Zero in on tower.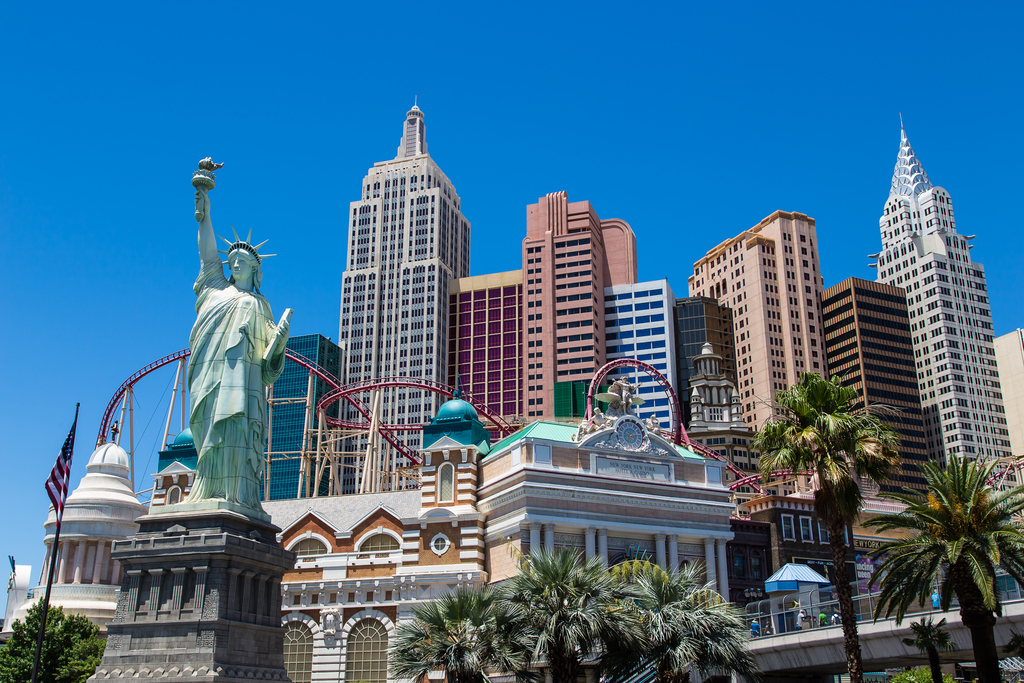
Zeroed in: [591,281,666,445].
